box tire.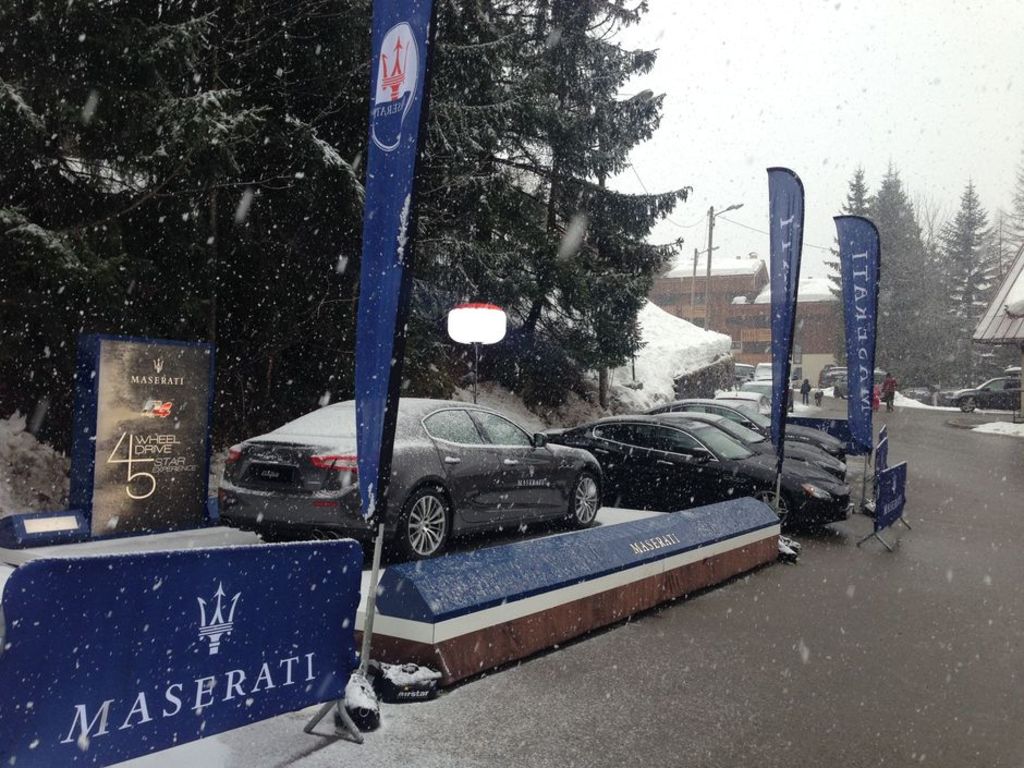
751/489/788/526.
